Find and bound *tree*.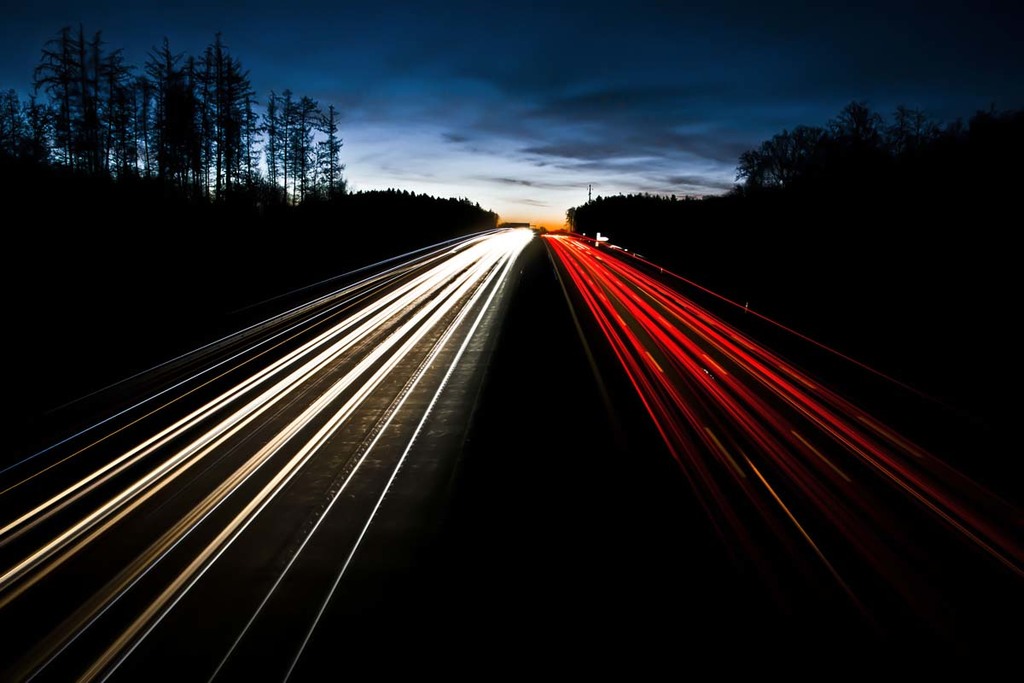
Bound: [left=136, top=64, right=148, bottom=175].
